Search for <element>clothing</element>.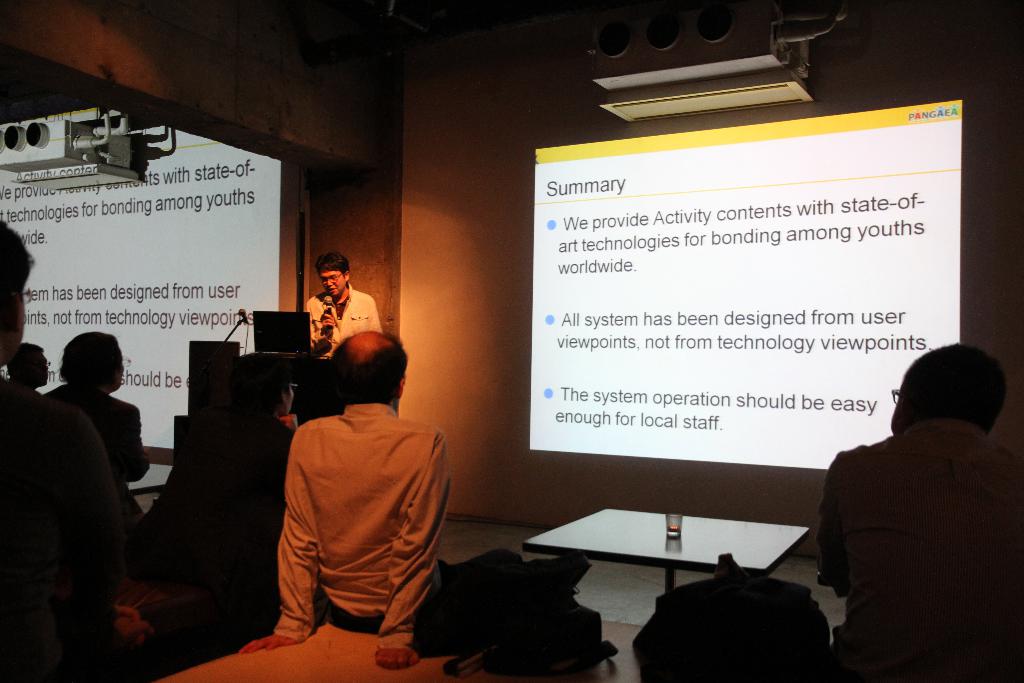
Found at 808 378 1016 671.
